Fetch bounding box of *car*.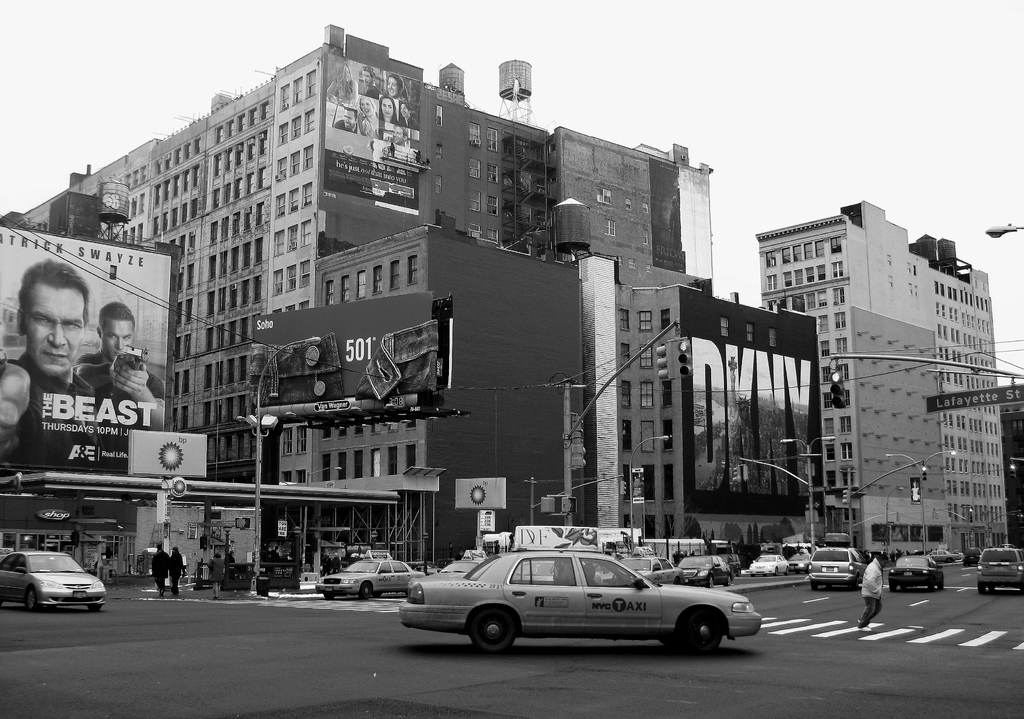
Bbox: (left=927, top=549, right=960, bottom=561).
